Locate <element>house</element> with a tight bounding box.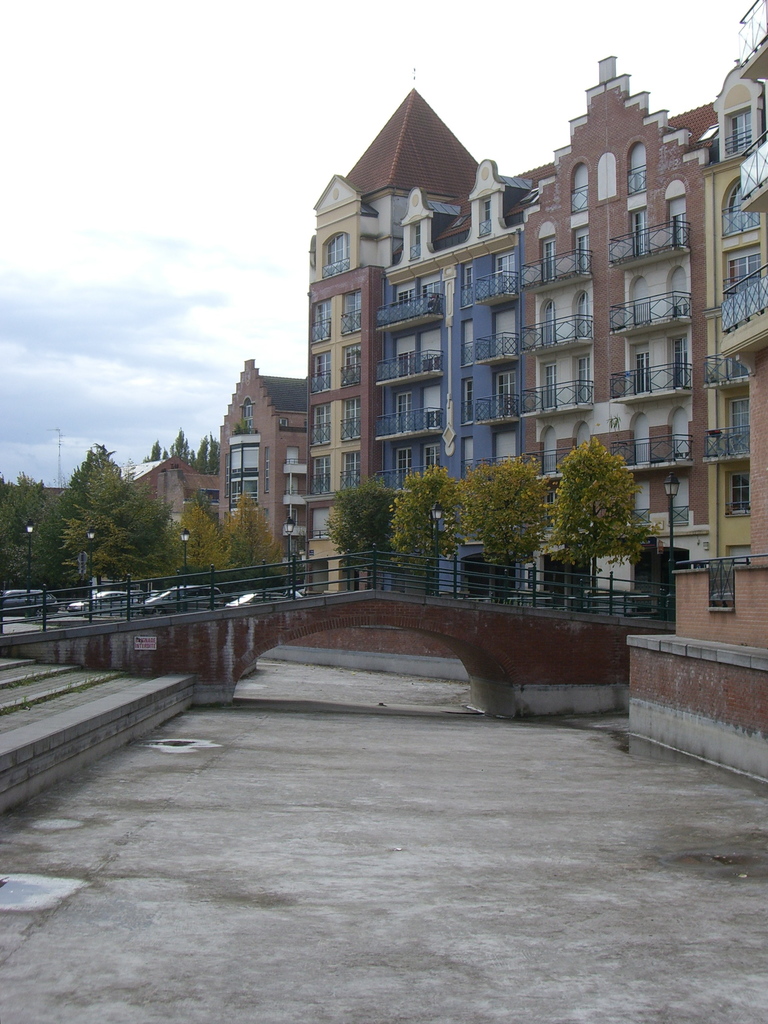
crop(215, 357, 310, 567).
